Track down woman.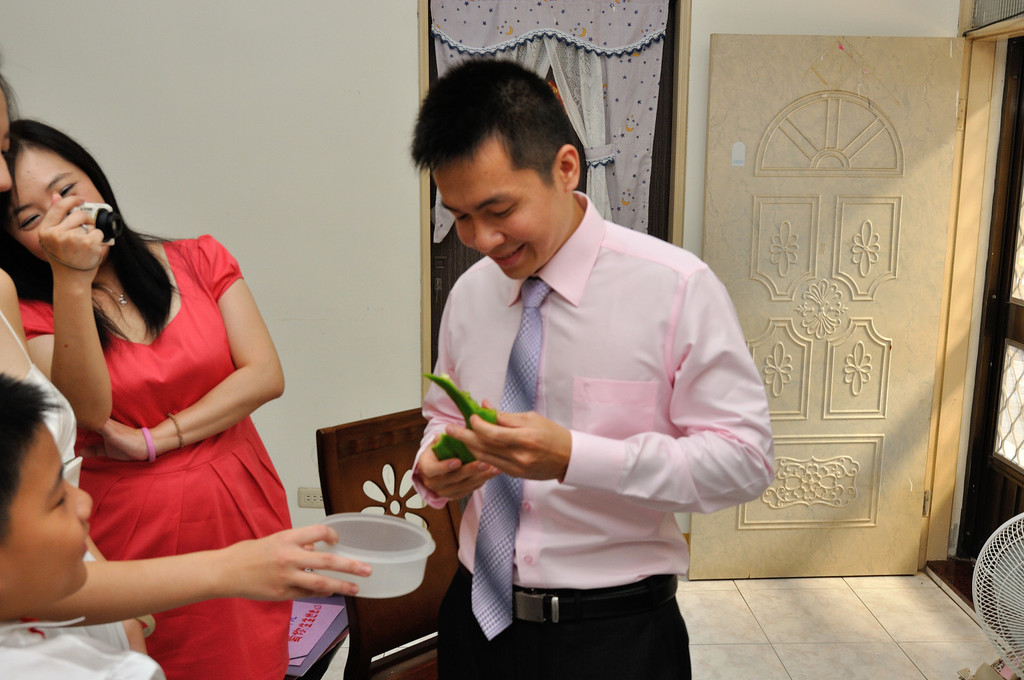
Tracked to detection(0, 74, 371, 656).
